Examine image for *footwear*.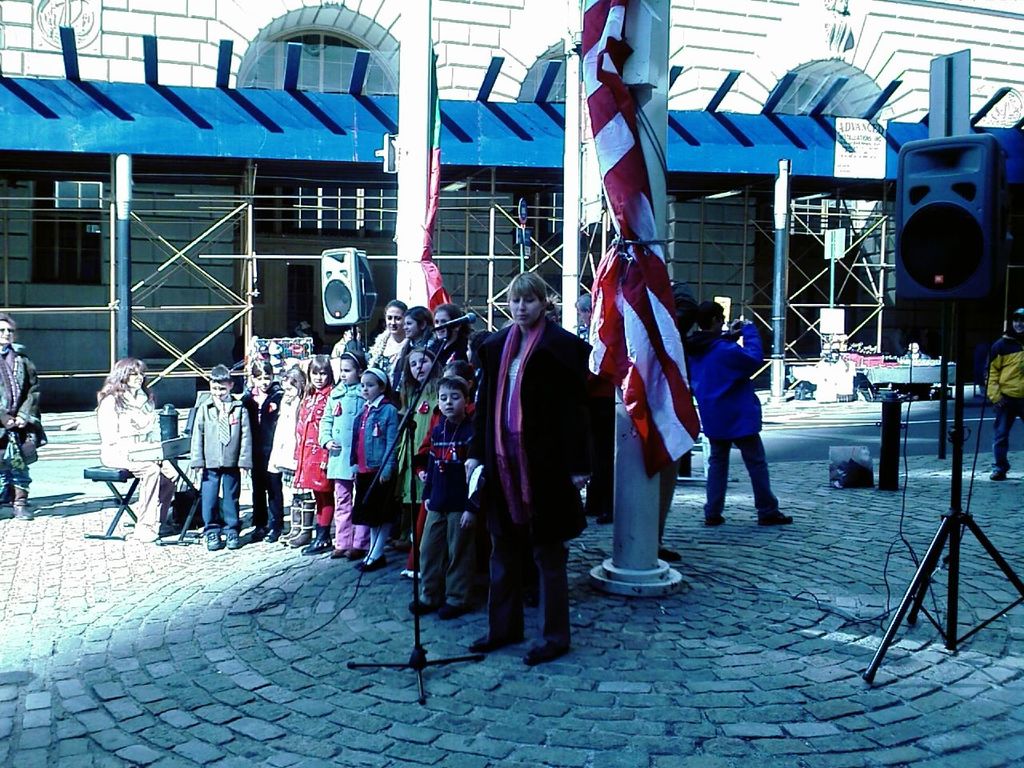
Examination result: [left=368, top=551, right=385, bottom=570].
